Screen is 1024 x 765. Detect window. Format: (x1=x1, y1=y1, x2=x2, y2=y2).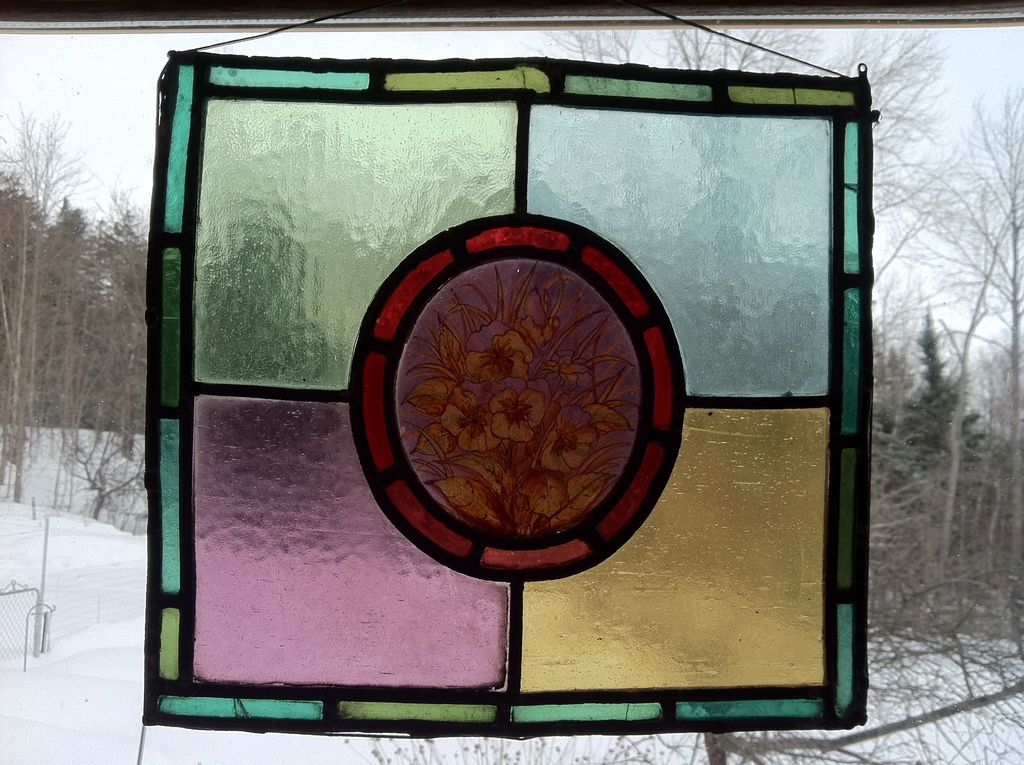
(x1=0, y1=0, x2=1023, y2=764).
